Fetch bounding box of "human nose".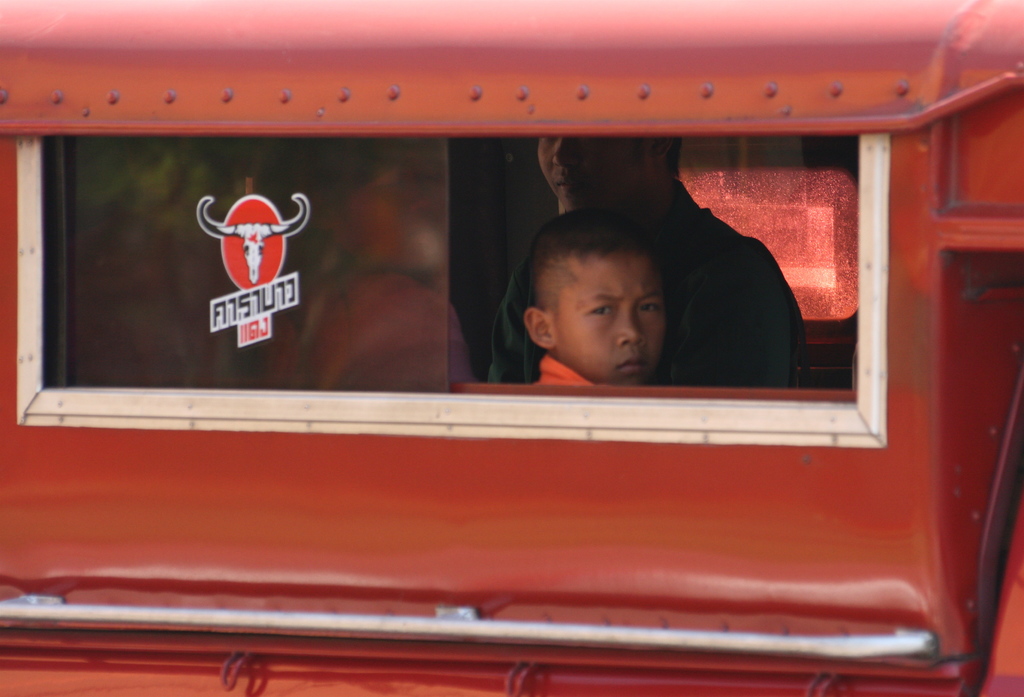
Bbox: (x1=614, y1=307, x2=648, y2=350).
